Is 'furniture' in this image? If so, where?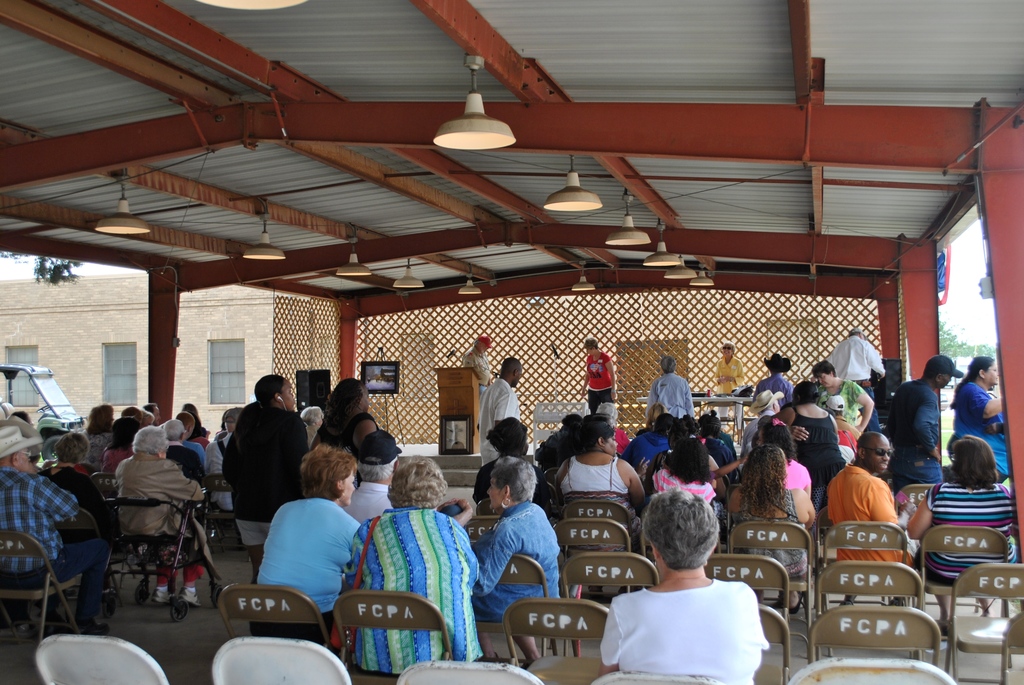
Yes, at x1=555 y1=510 x2=634 y2=550.
